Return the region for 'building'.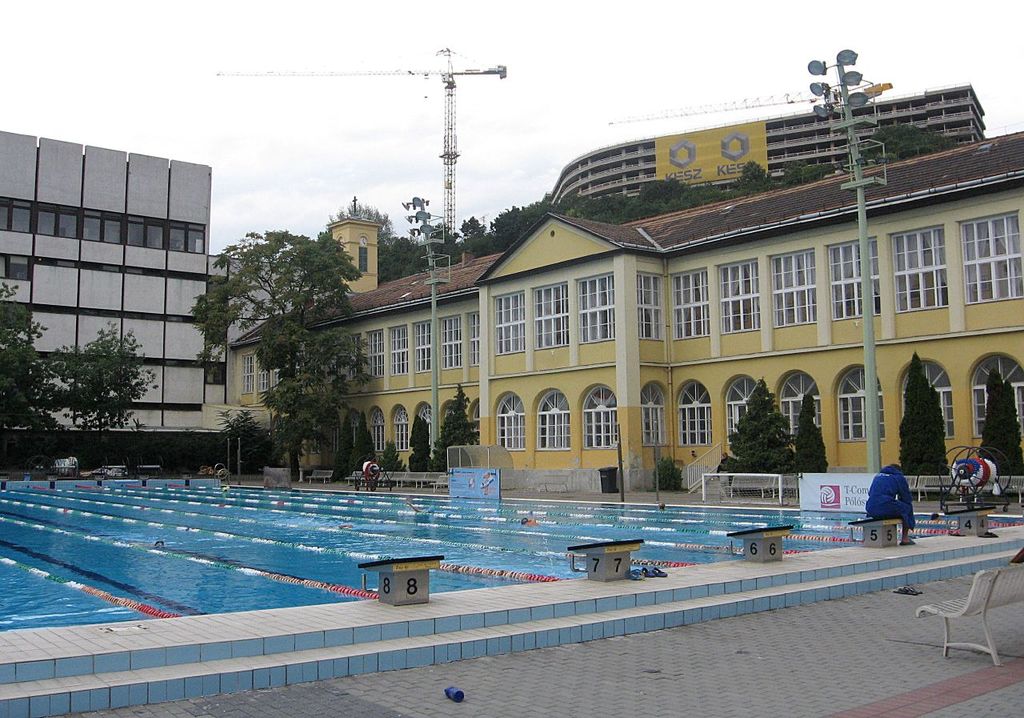
(x1=230, y1=126, x2=1023, y2=478).
